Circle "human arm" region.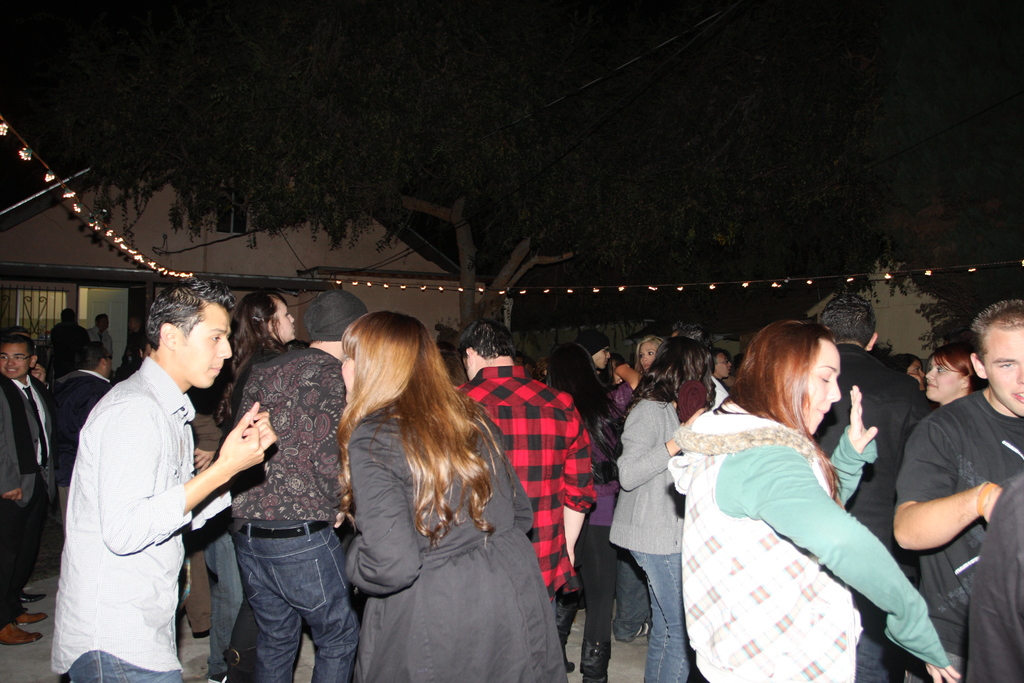
Region: bbox=[758, 442, 965, 682].
